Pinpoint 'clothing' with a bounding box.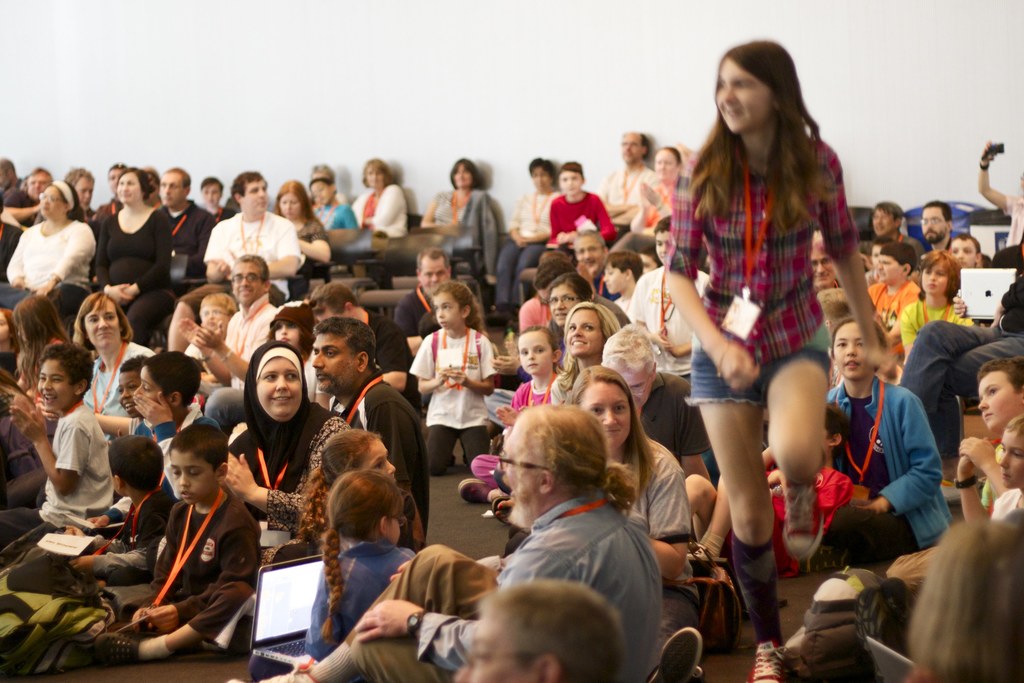
bbox=[684, 131, 860, 403].
